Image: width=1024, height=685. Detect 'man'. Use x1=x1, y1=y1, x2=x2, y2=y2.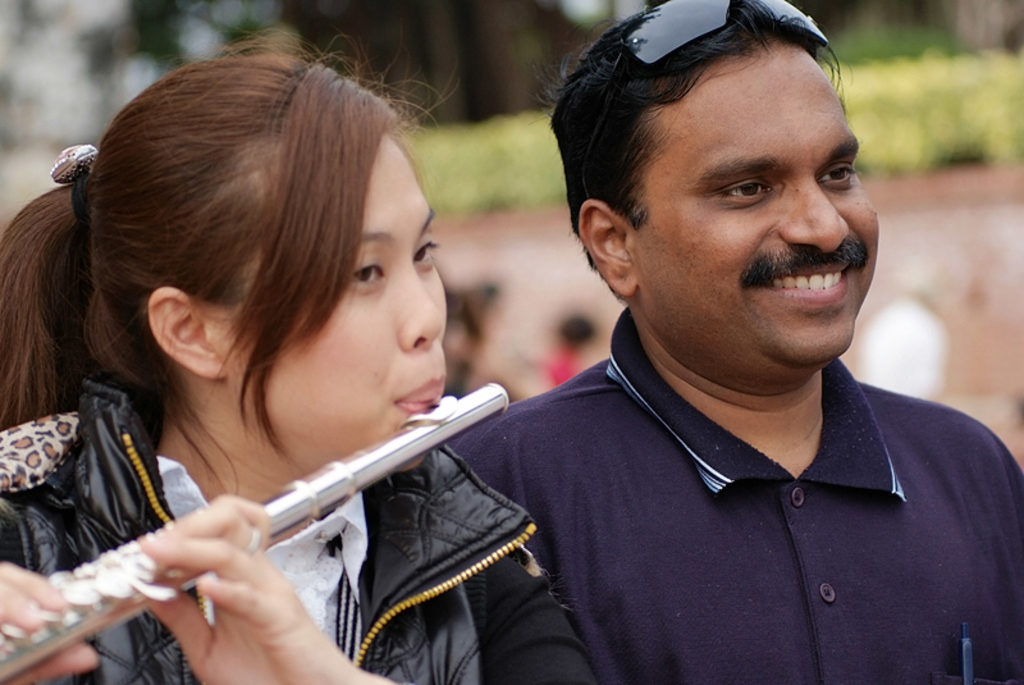
x1=442, y1=0, x2=1023, y2=684.
